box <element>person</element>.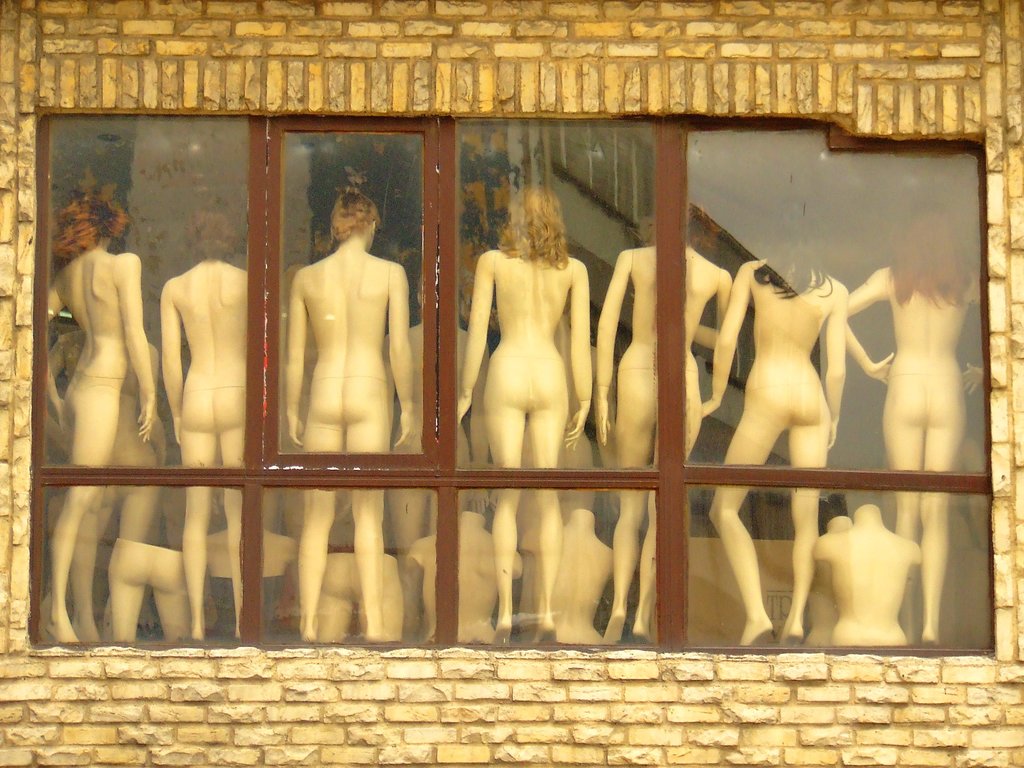
703,205,847,645.
